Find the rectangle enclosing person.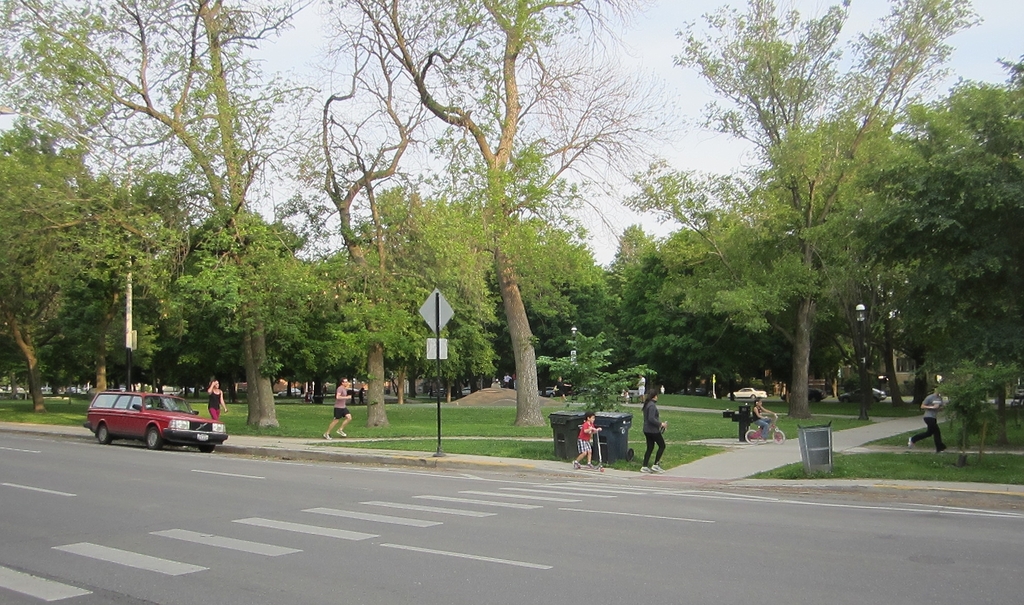
[x1=635, y1=389, x2=681, y2=481].
